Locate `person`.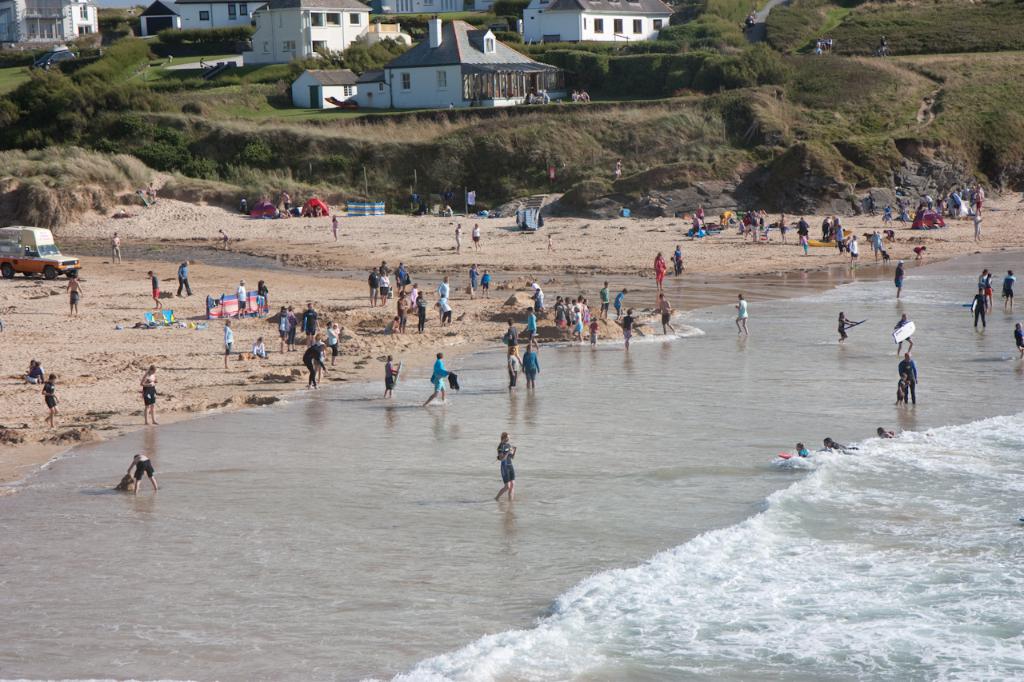
Bounding box: [970, 286, 987, 329].
